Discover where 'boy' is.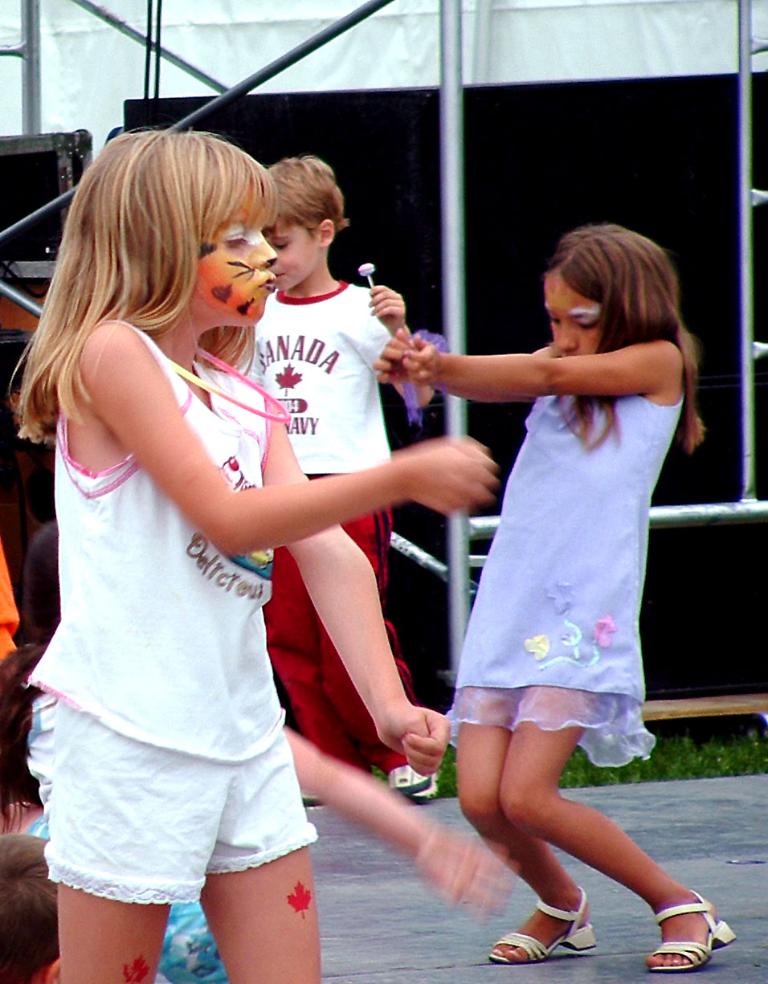
Discovered at left=263, top=145, right=439, bottom=806.
